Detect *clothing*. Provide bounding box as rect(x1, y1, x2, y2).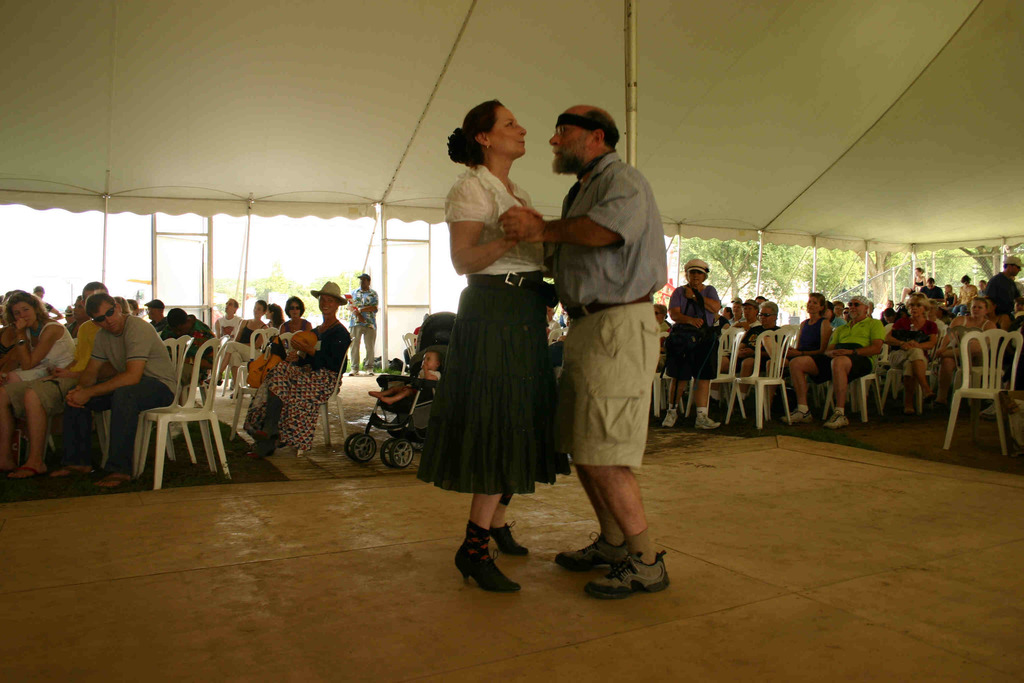
rect(977, 292, 986, 297).
